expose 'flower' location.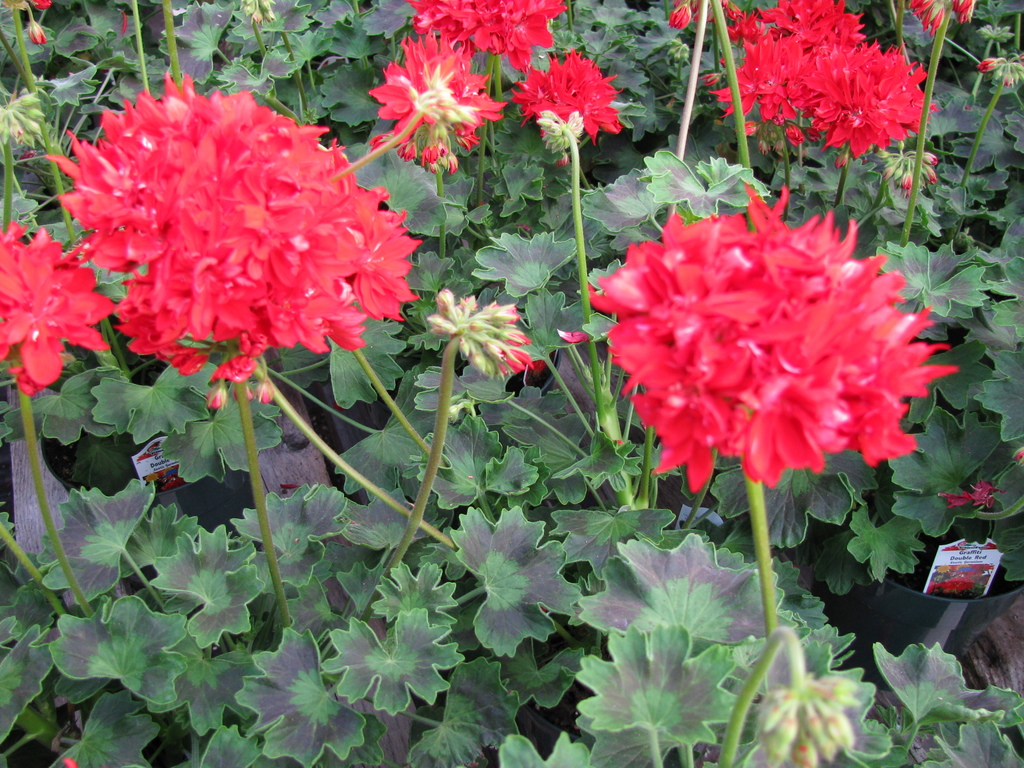
Exposed at (409, 0, 568, 80).
